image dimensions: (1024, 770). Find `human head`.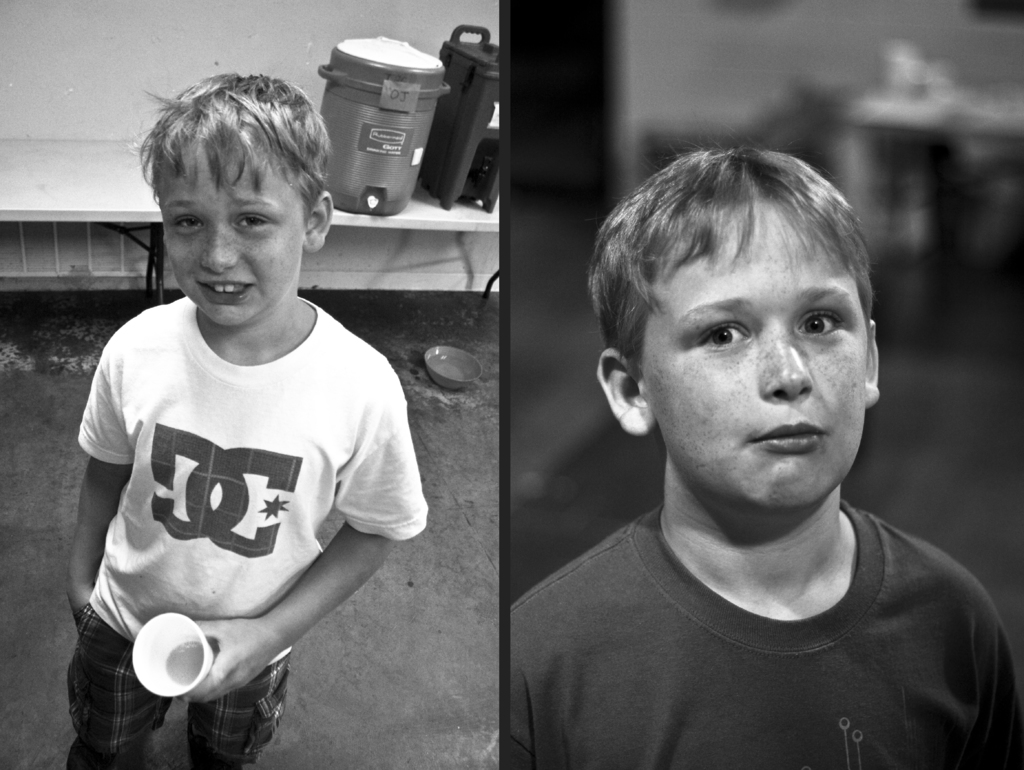
pyautogui.locateOnScreen(604, 146, 898, 606).
